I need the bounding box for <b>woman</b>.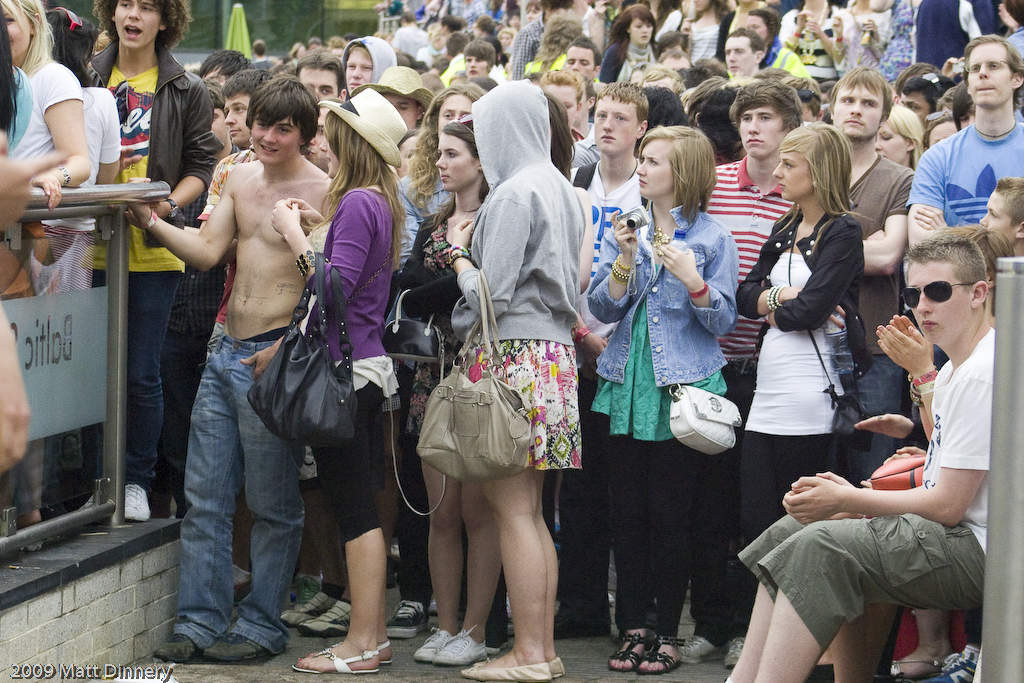
Here it is: detection(0, 0, 90, 217).
